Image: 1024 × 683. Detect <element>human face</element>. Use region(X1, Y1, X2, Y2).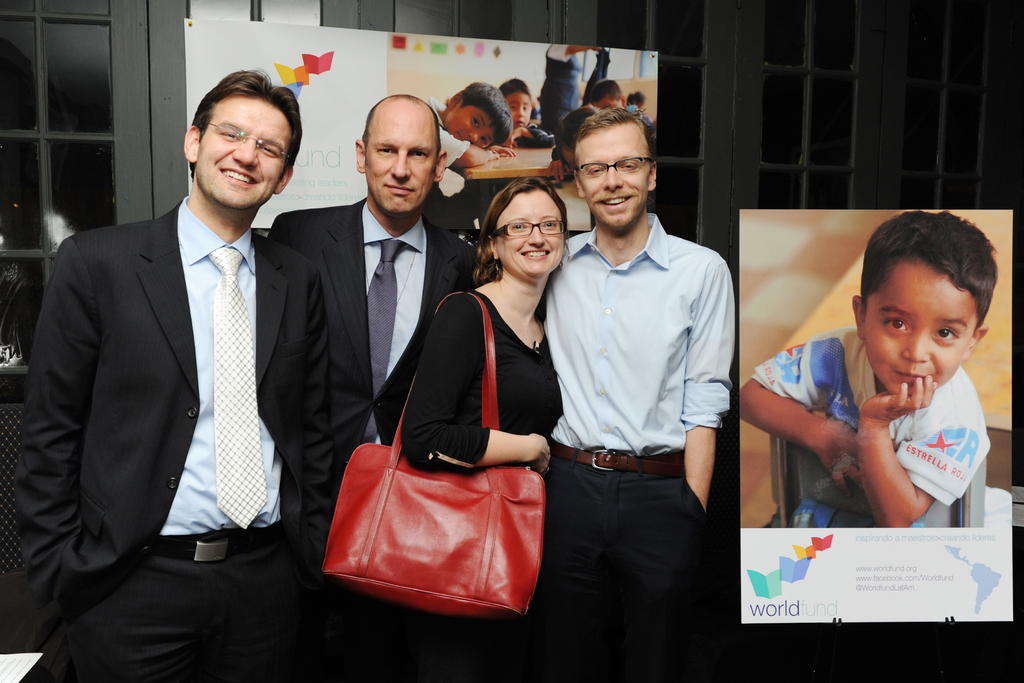
region(442, 104, 496, 147).
